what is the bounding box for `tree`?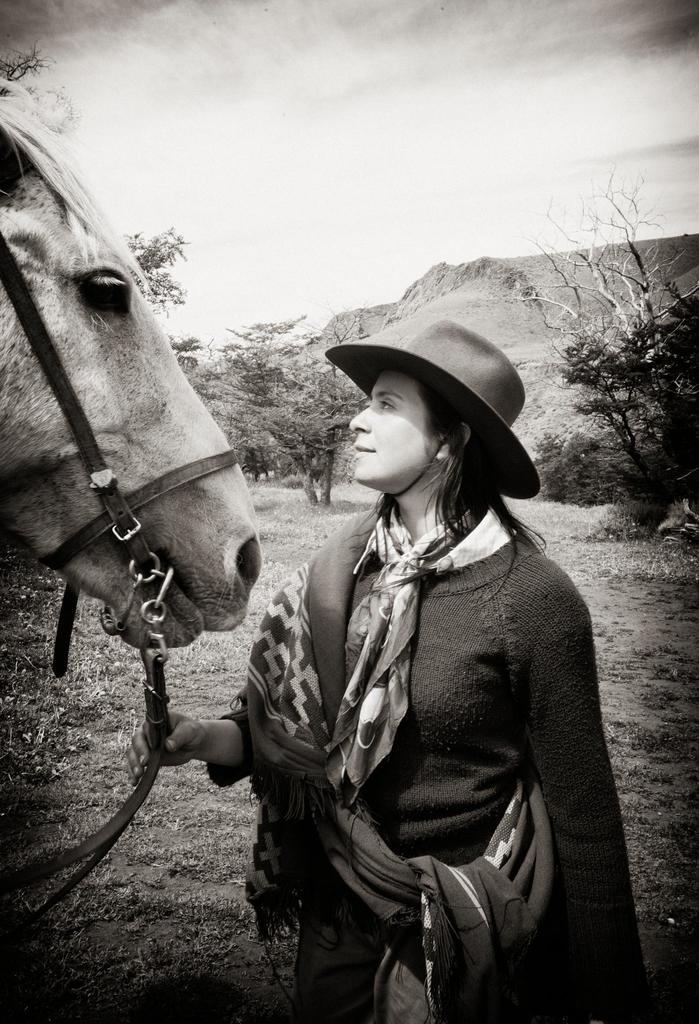
(0, 41, 54, 106).
